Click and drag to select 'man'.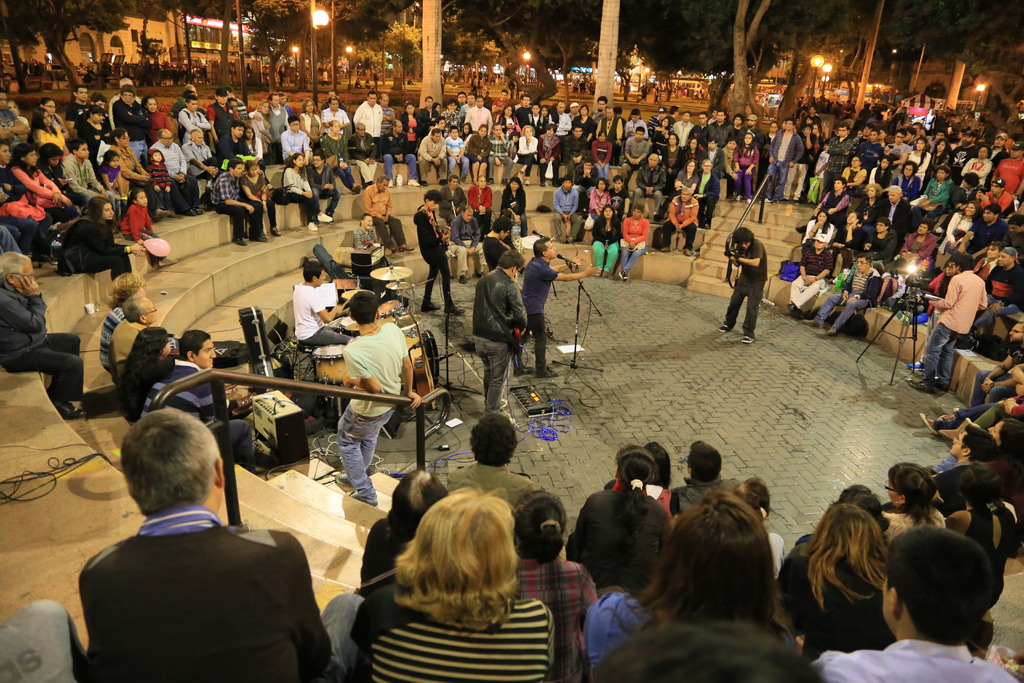
Selection: rect(465, 95, 492, 135).
